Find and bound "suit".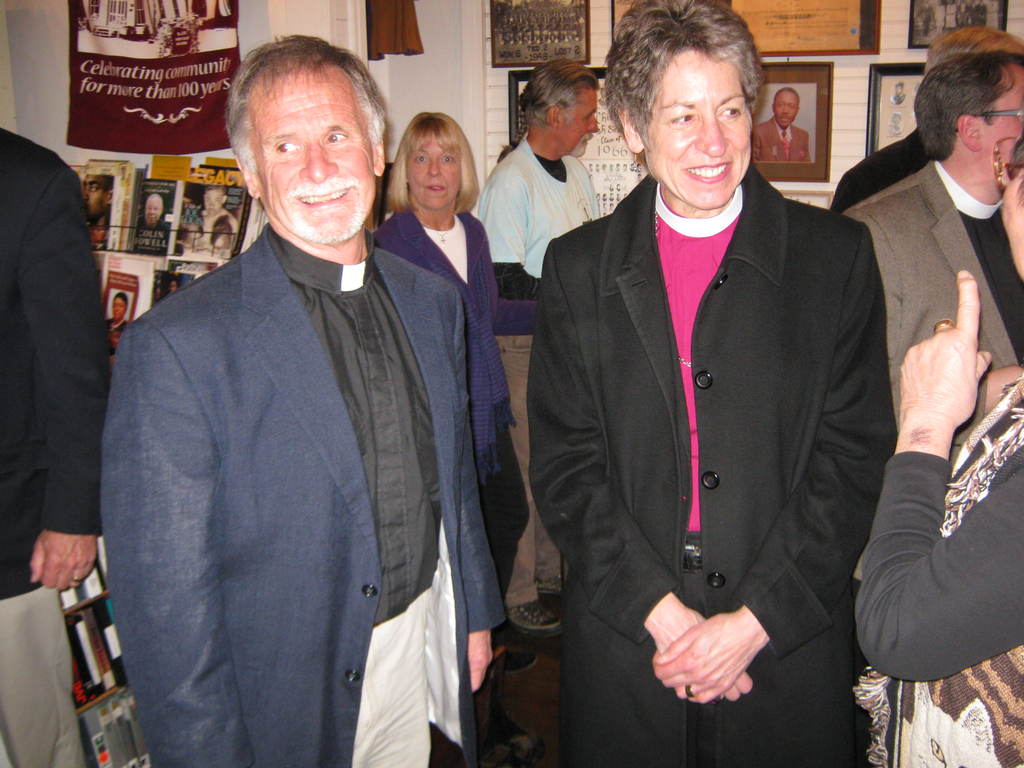
Bound: (left=524, top=58, right=895, bottom=750).
